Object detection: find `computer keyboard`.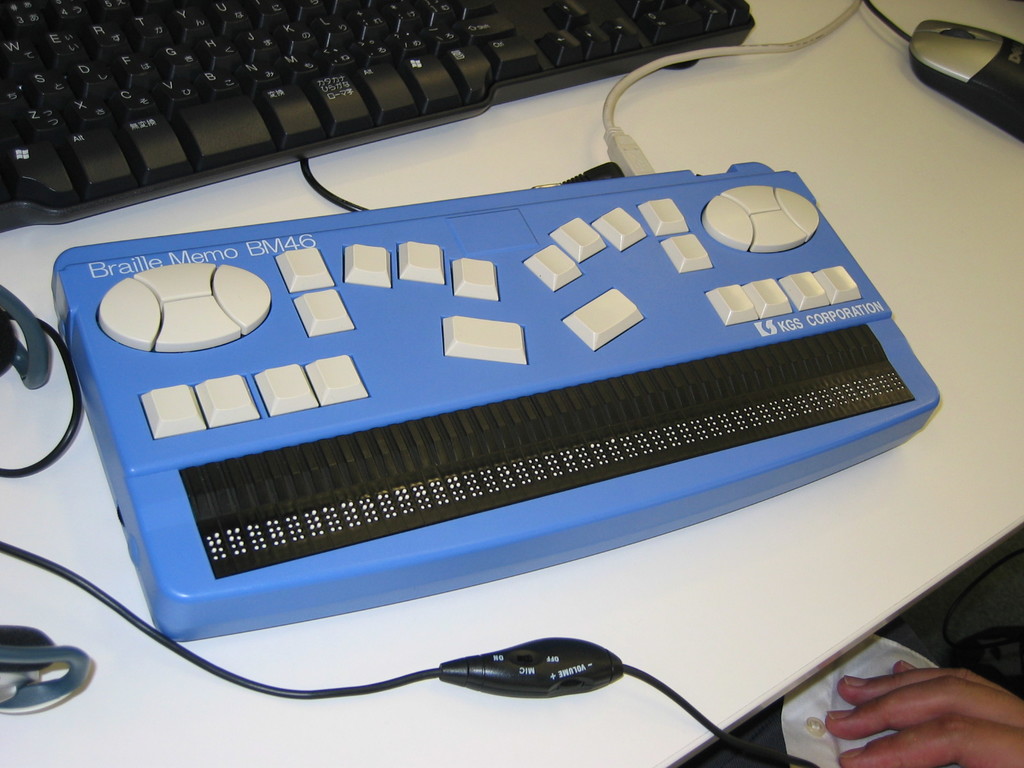
0,0,755,238.
